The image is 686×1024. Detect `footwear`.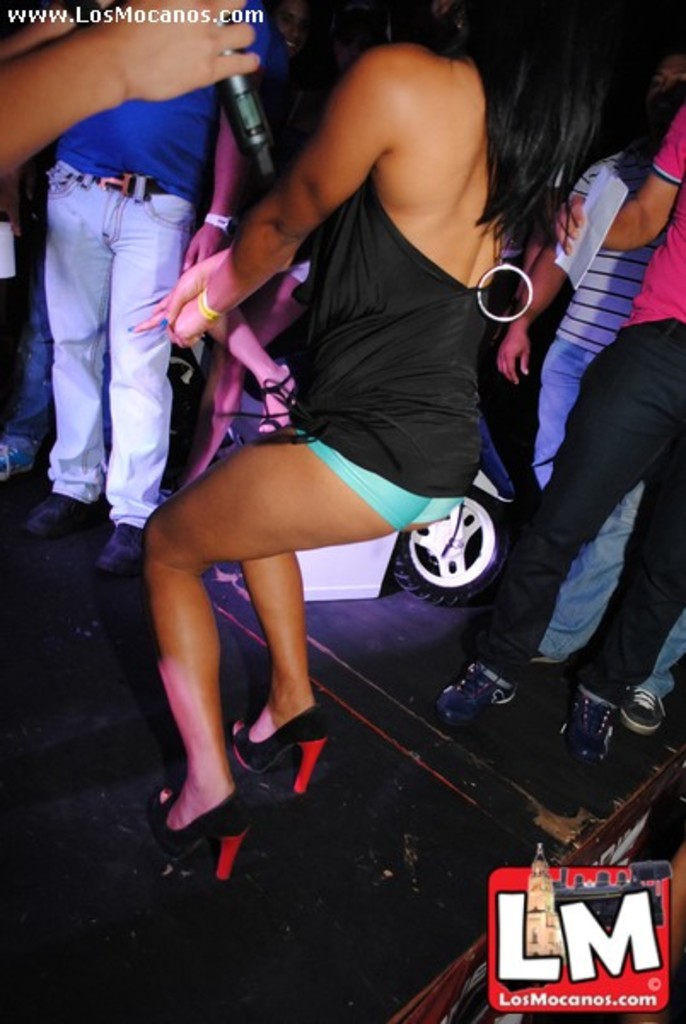
Detection: (x1=619, y1=679, x2=677, y2=736).
